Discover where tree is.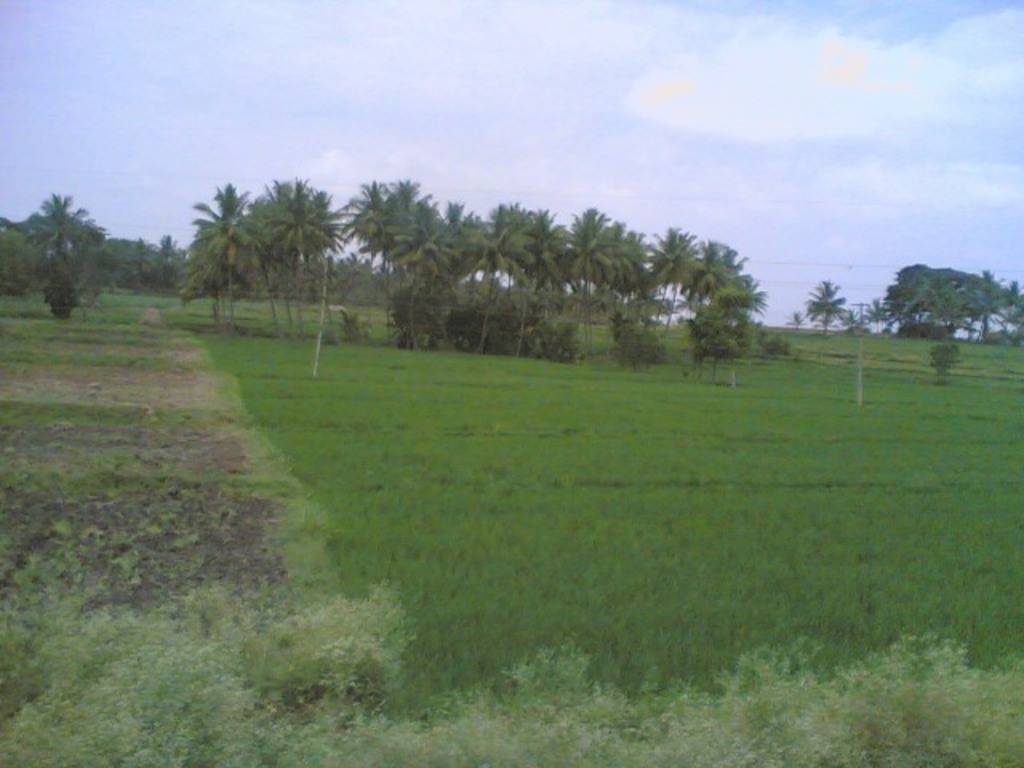
Discovered at <box>186,224,242,325</box>.
